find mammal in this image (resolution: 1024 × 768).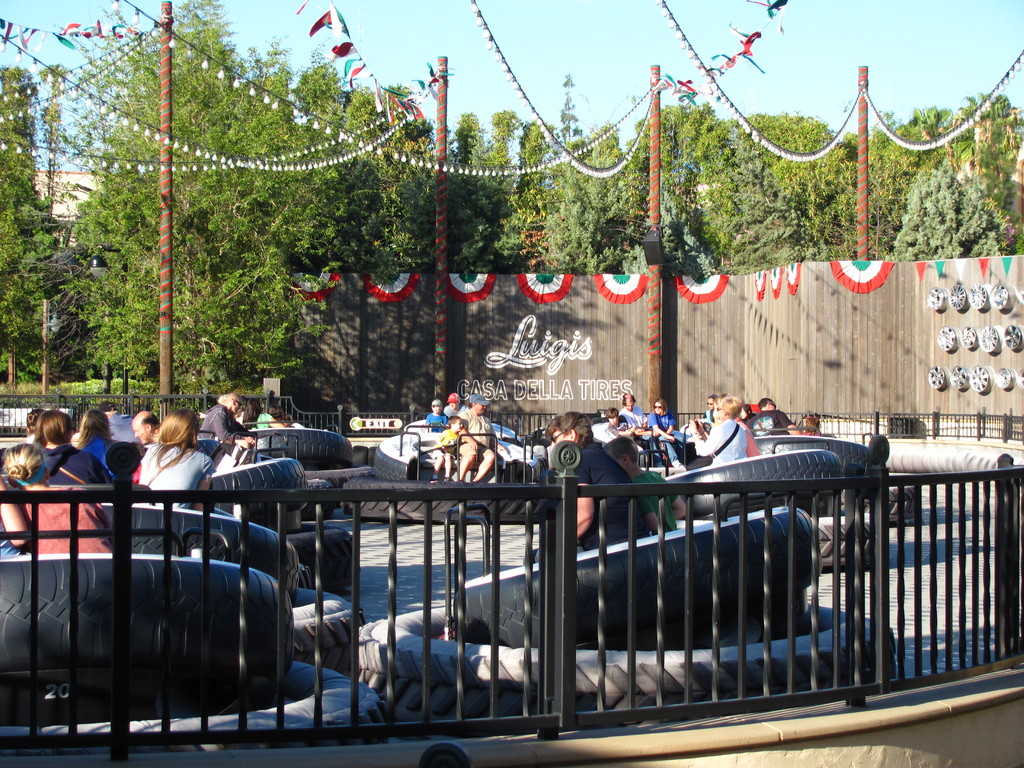
locate(0, 479, 31, 554).
